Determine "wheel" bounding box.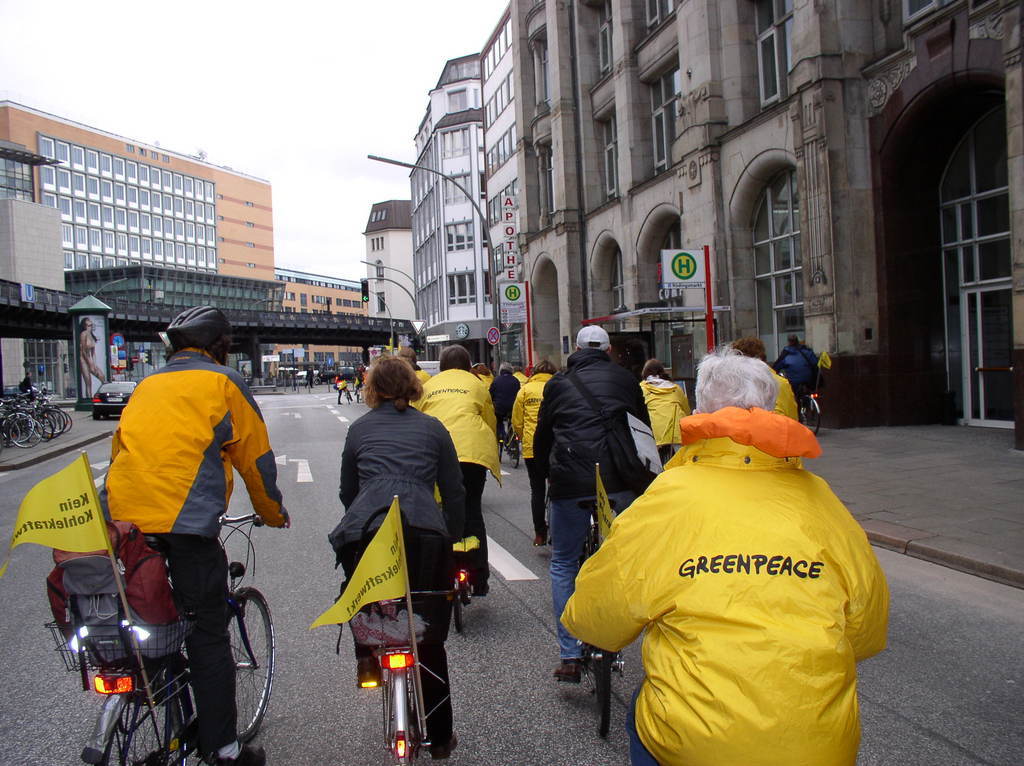
Determined: BBox(91, 666, 188, 765).
